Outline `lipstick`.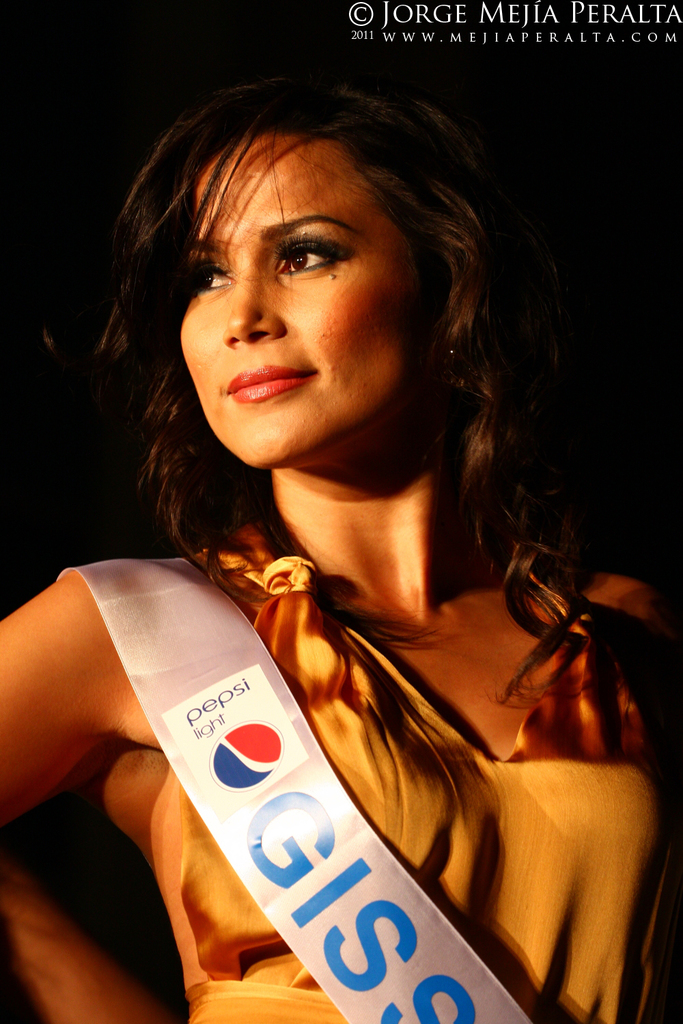
Outline: 225/360/316/406.
